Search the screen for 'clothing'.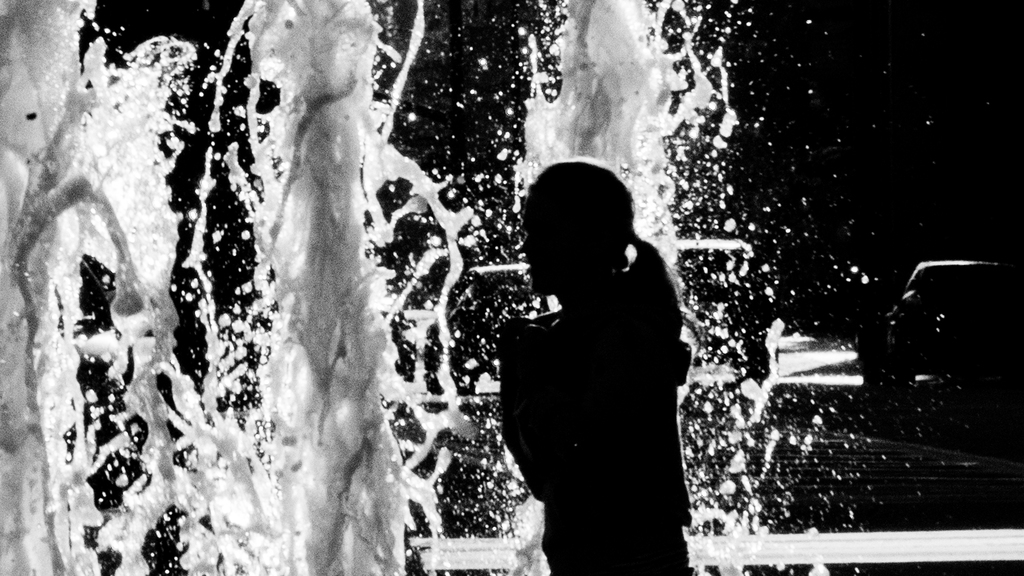
Found at (490, 302, 699, 575).
